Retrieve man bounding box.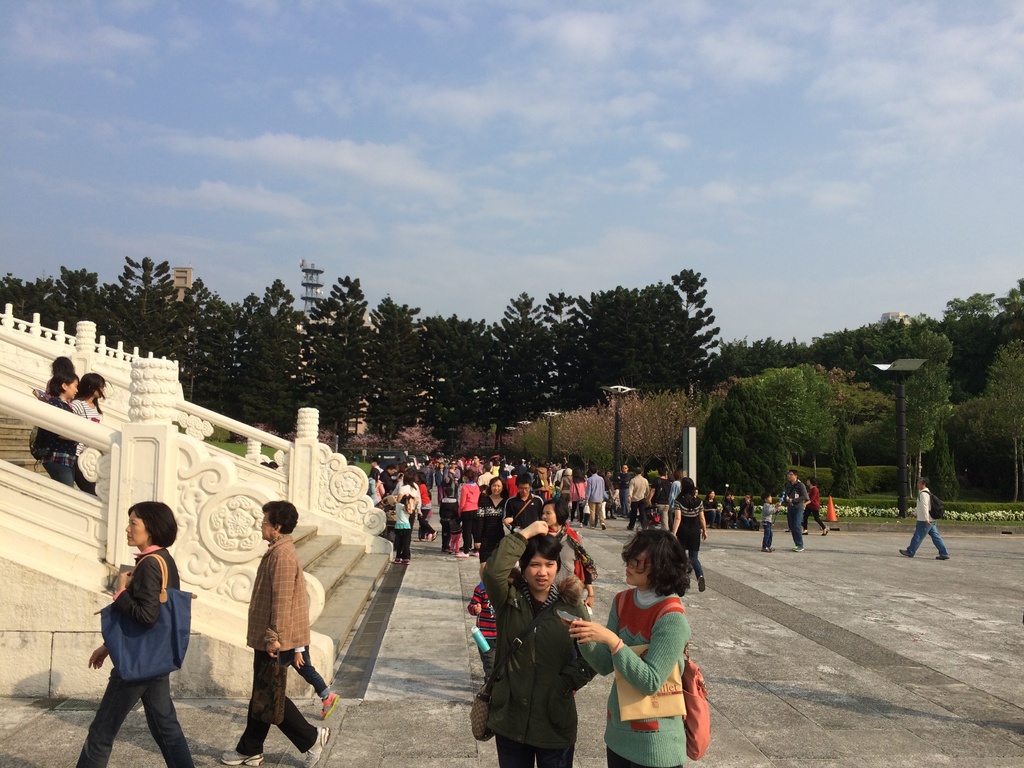
Bounding box: locate(612, 465, 630, 514).
